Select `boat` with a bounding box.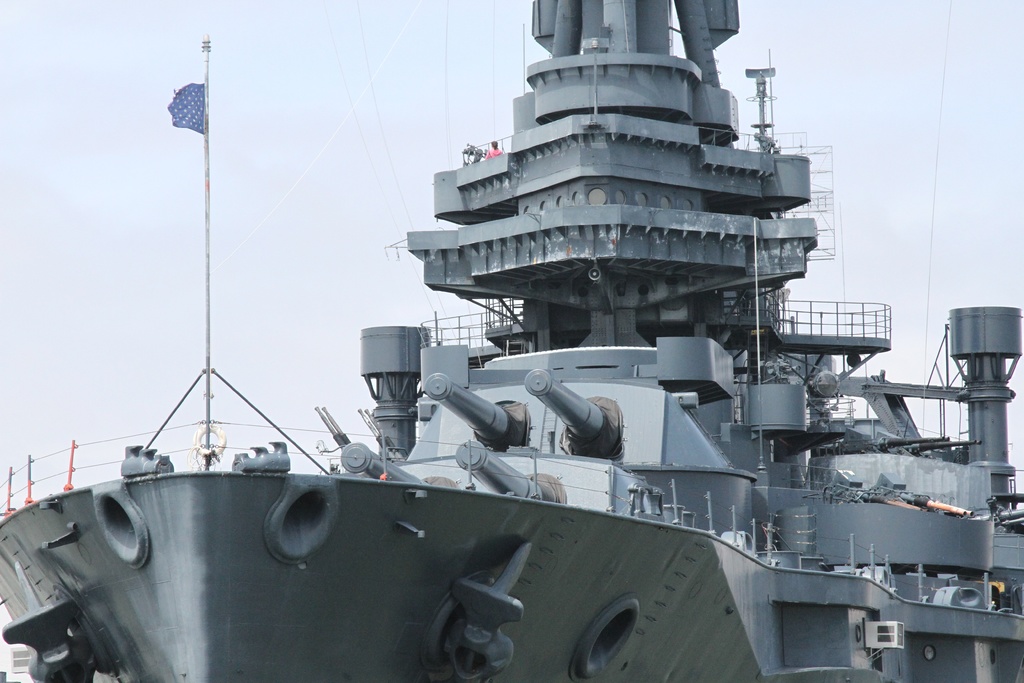
0, 0, 1023, 682.
